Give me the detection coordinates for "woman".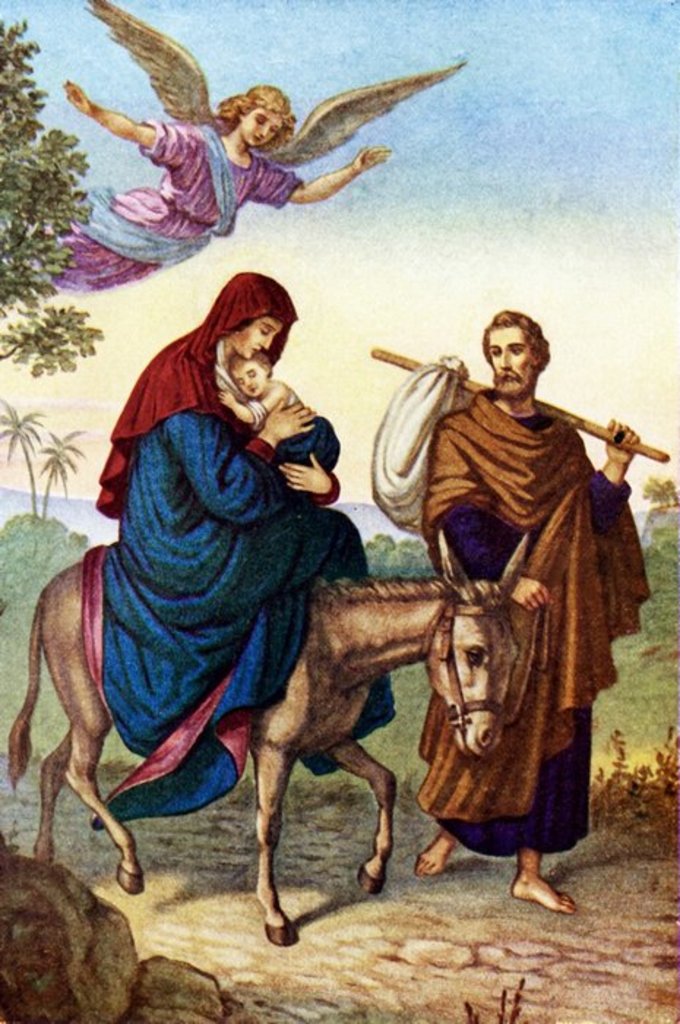
(22, 0, 465, 309).
